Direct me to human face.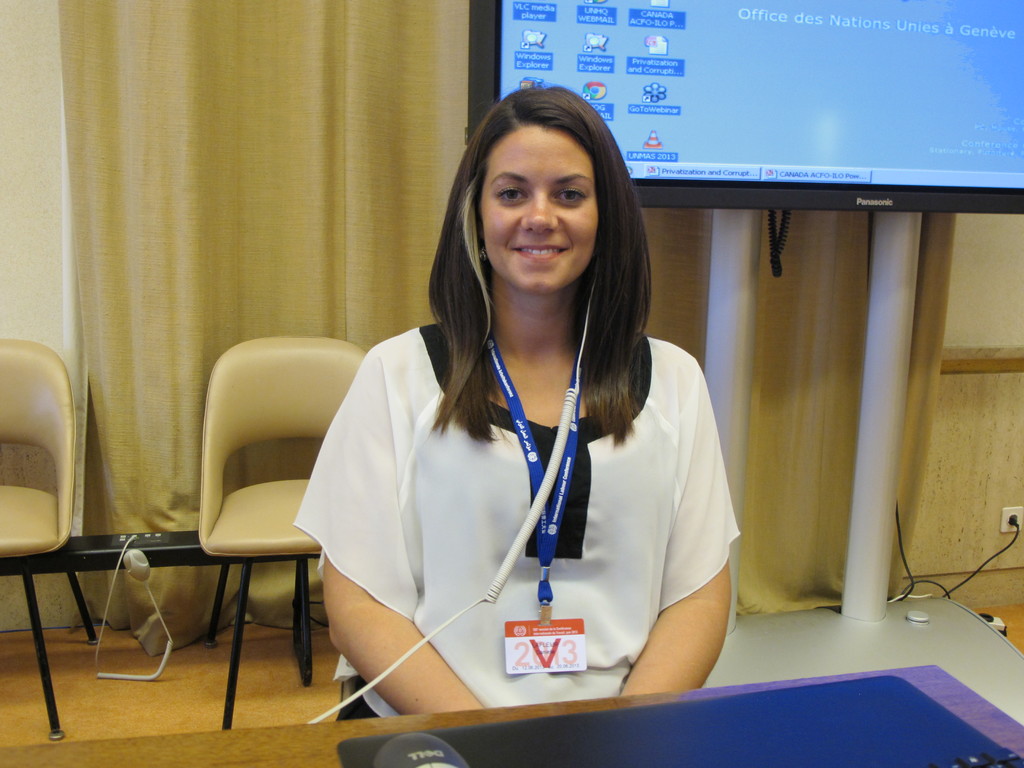
Direction: {"x1": 481, "y1": 129, "x2": 598, "y2": 291}.
